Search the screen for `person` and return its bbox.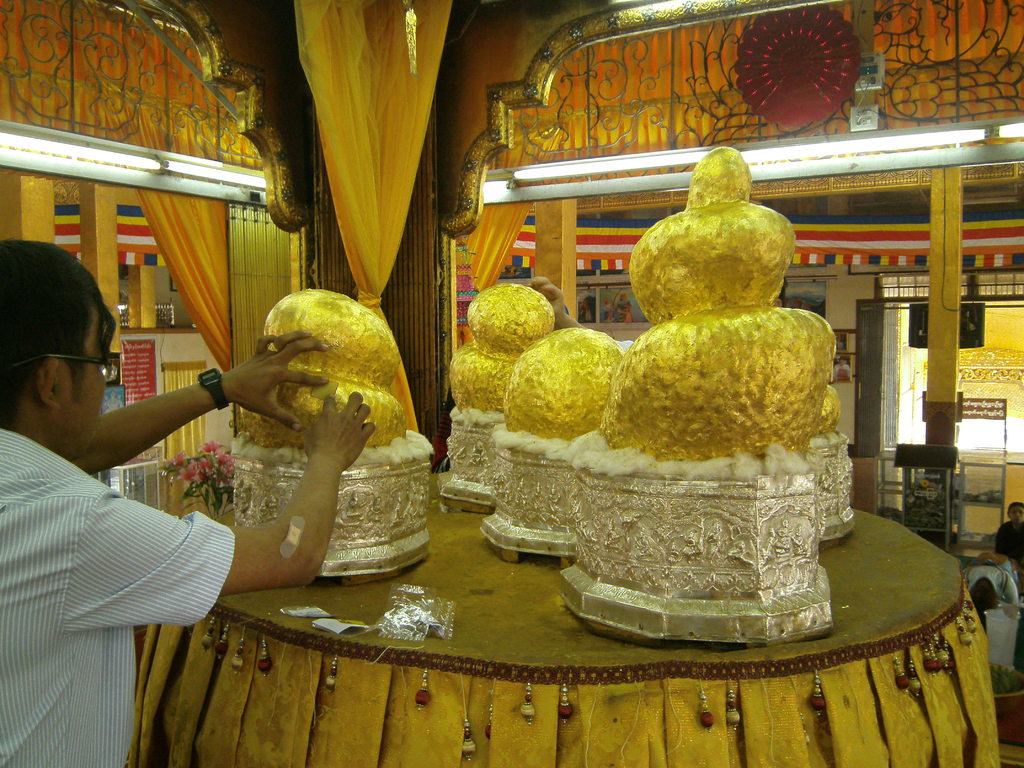
Found: {"left": 988, "top": 495, "right": 1023, "bottom": 575}.
